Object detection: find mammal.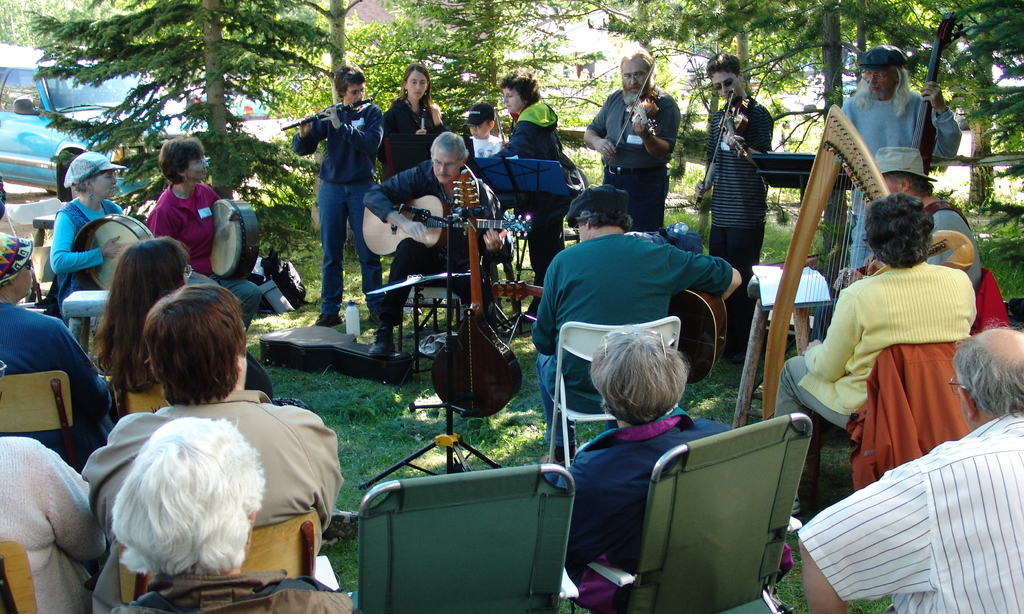
bbox(0, 354, 109, 613).
